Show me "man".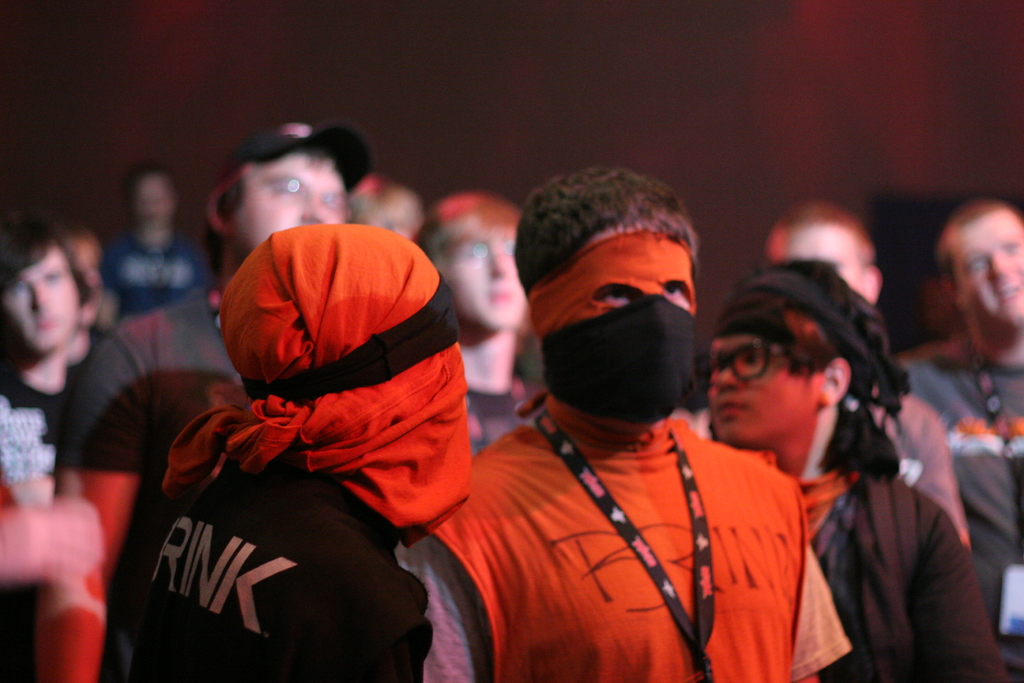
"man" is here: (0, 212, 96, 487).
